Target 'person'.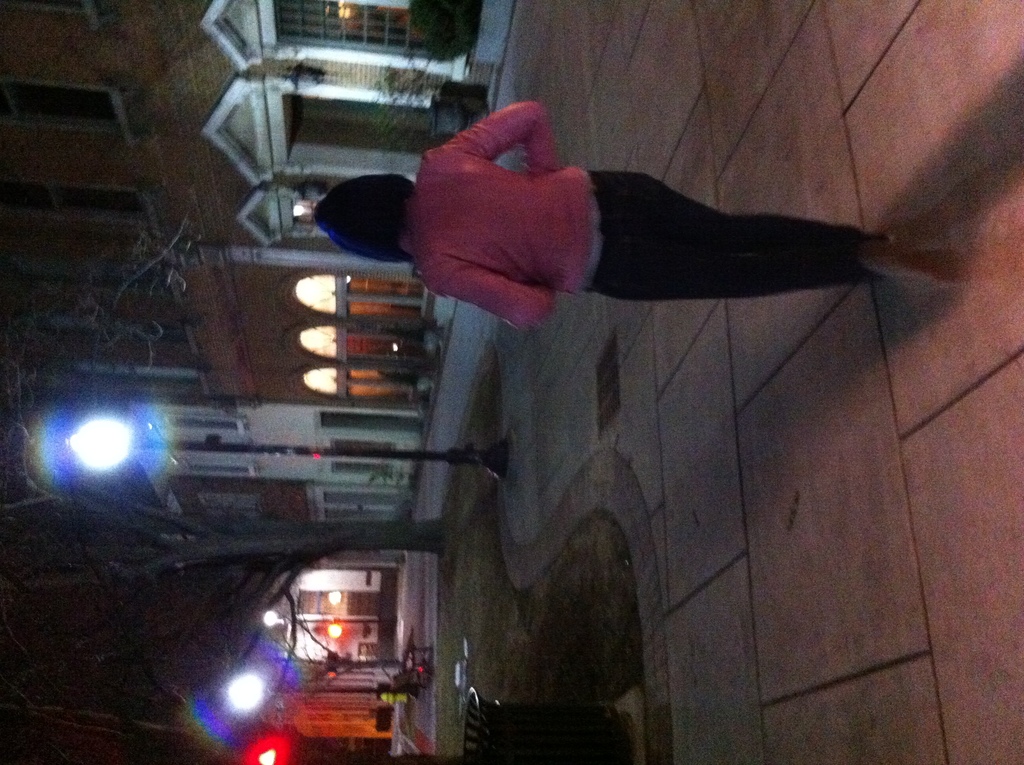
Target region: region(308, 102, 873, 362).
